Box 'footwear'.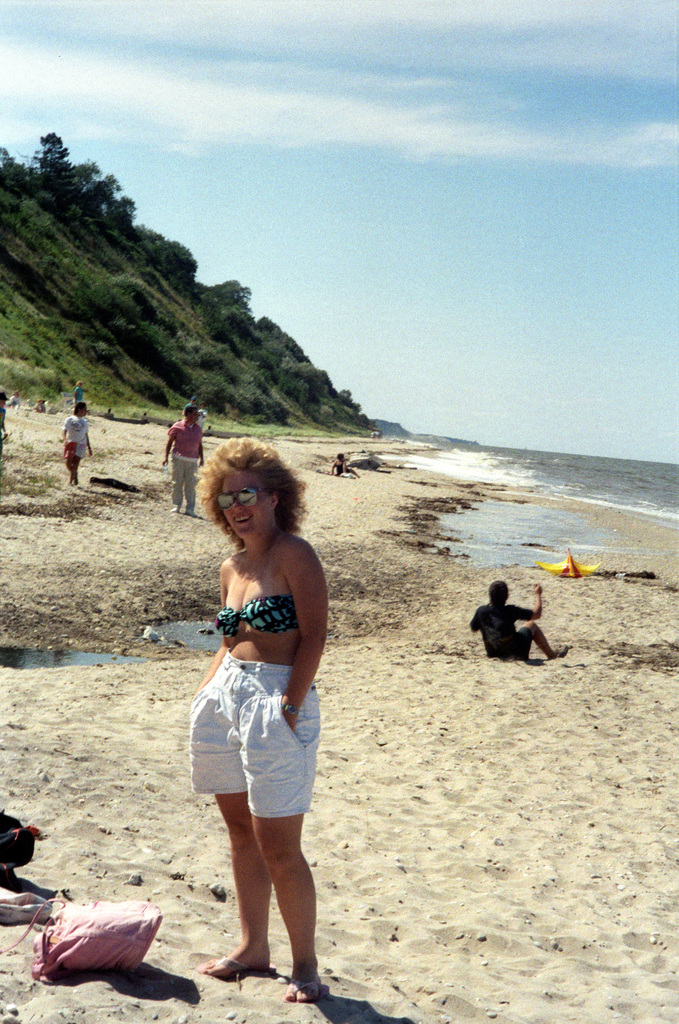
detection(284, 980, 332, 1004).
